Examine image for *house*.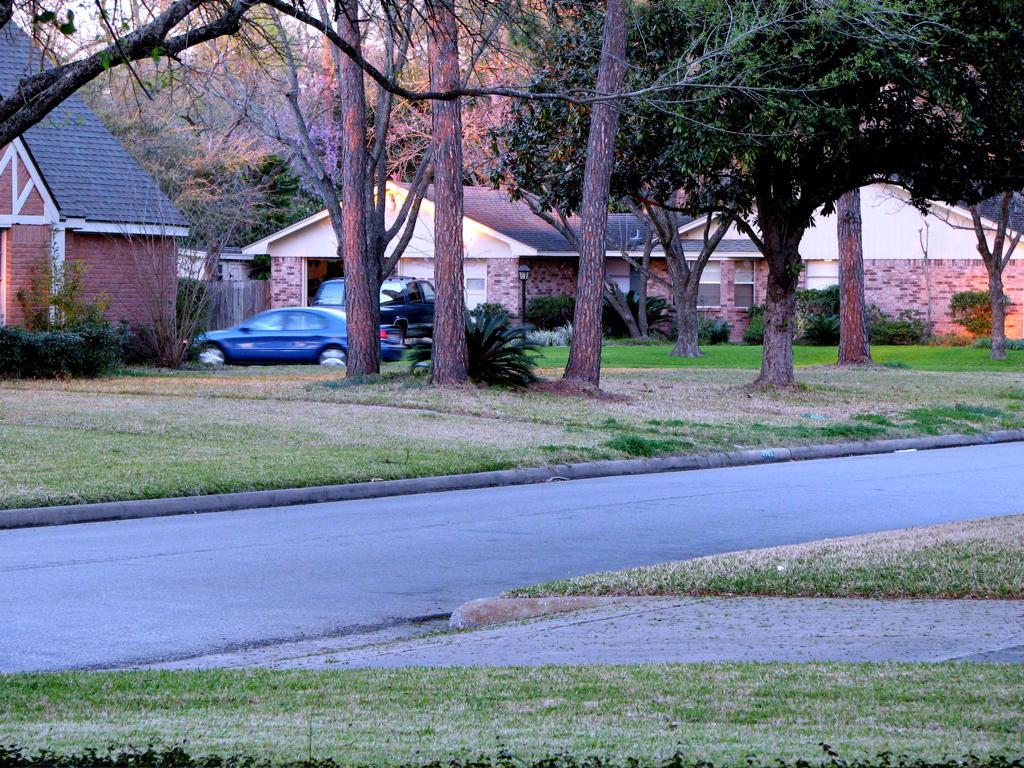
Examination result: Rect(243, 177, 1023, 345).
